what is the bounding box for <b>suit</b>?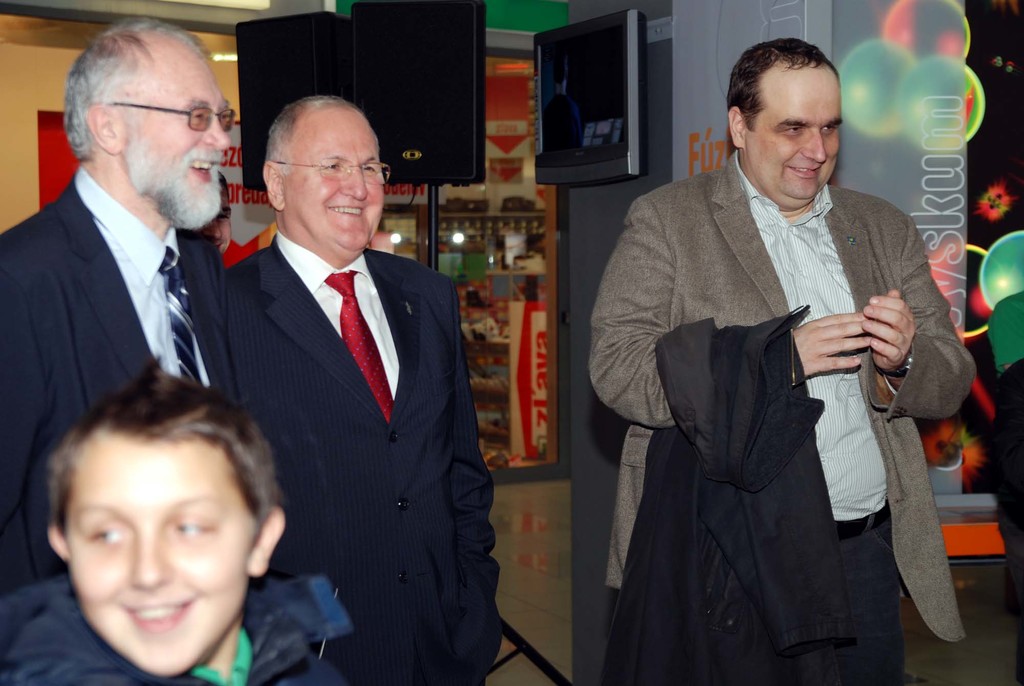
select_region(593, 155, 970, 685).
